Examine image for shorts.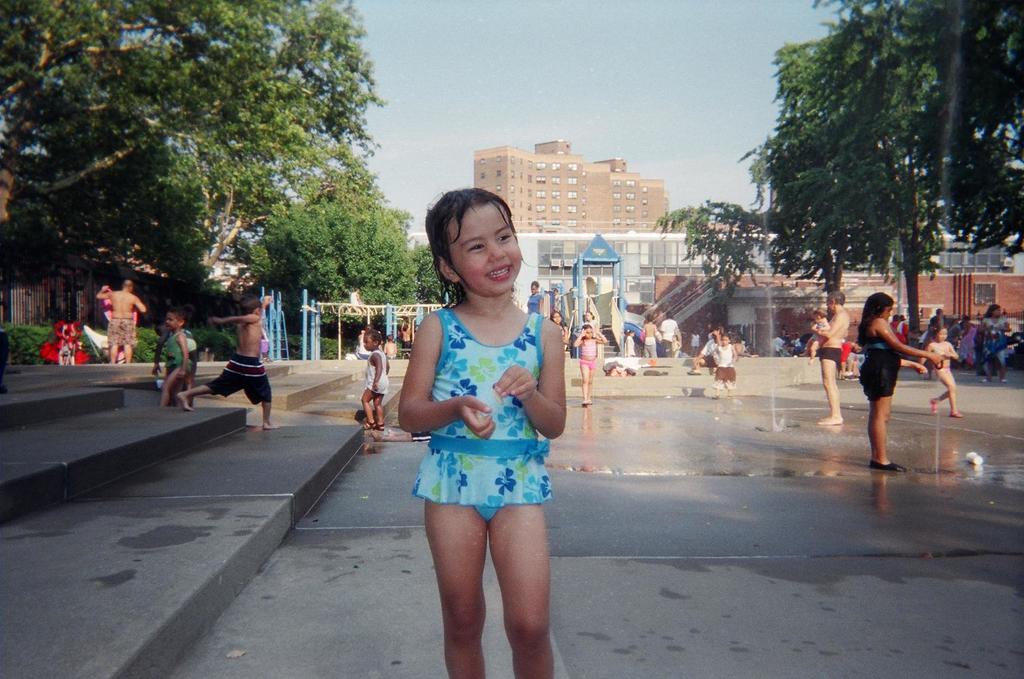
Examination result: (x1=819, y1=347, x2=841, y2=376).
